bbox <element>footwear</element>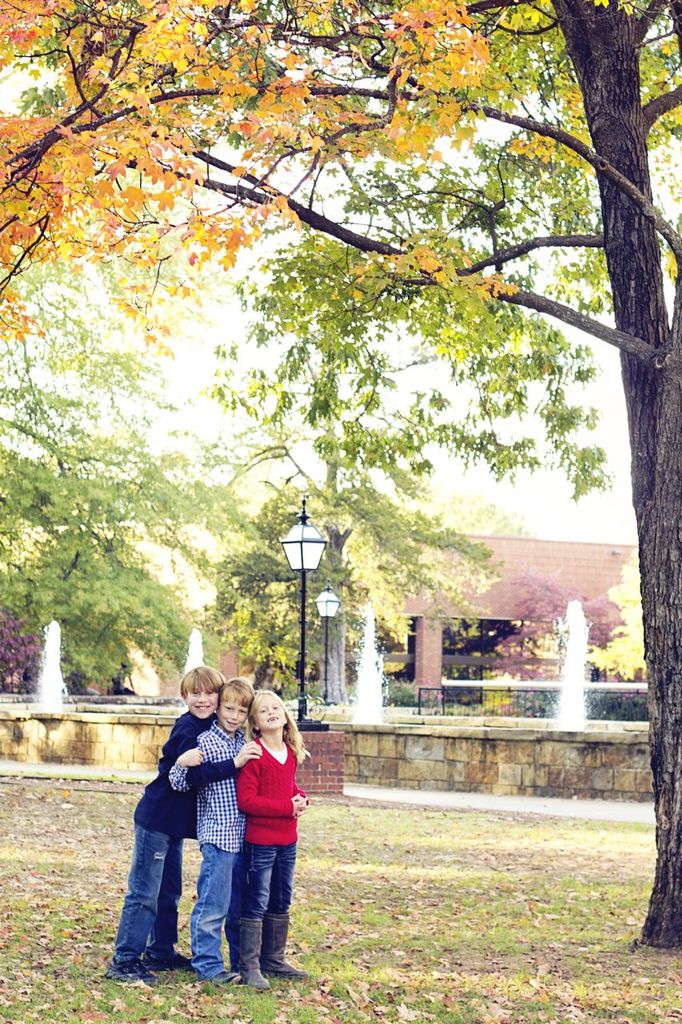
(x1=105, y1=962, x2=154, y2=983)
